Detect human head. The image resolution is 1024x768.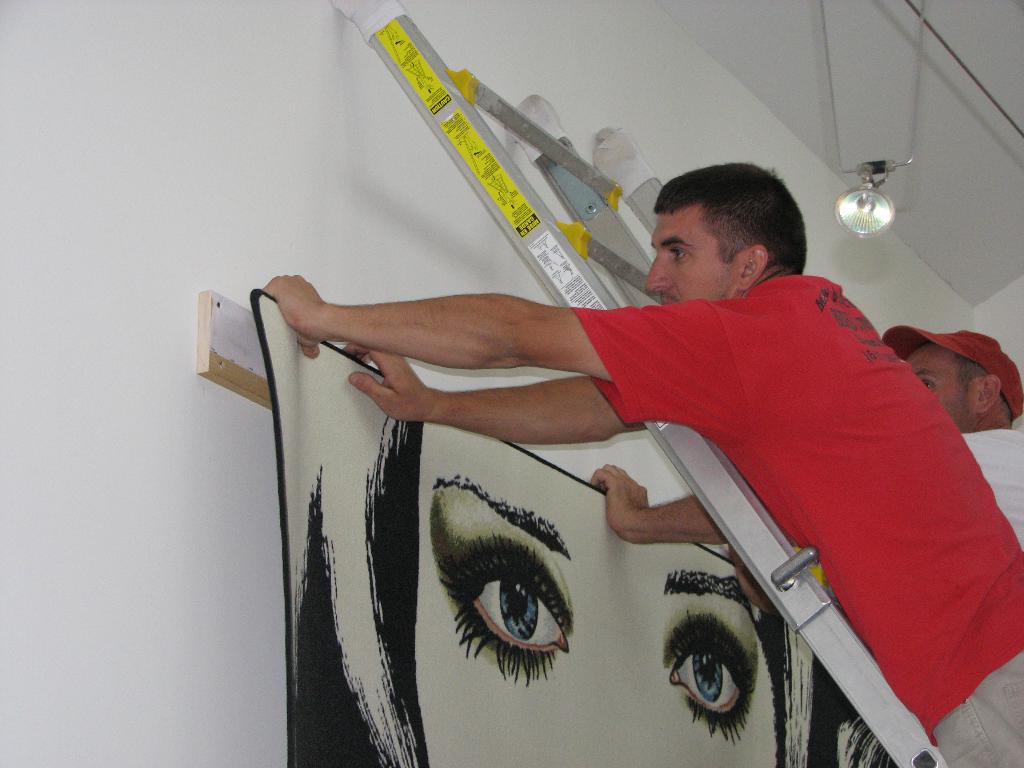
[left=901, top=327, right=1020, bottom=436].
